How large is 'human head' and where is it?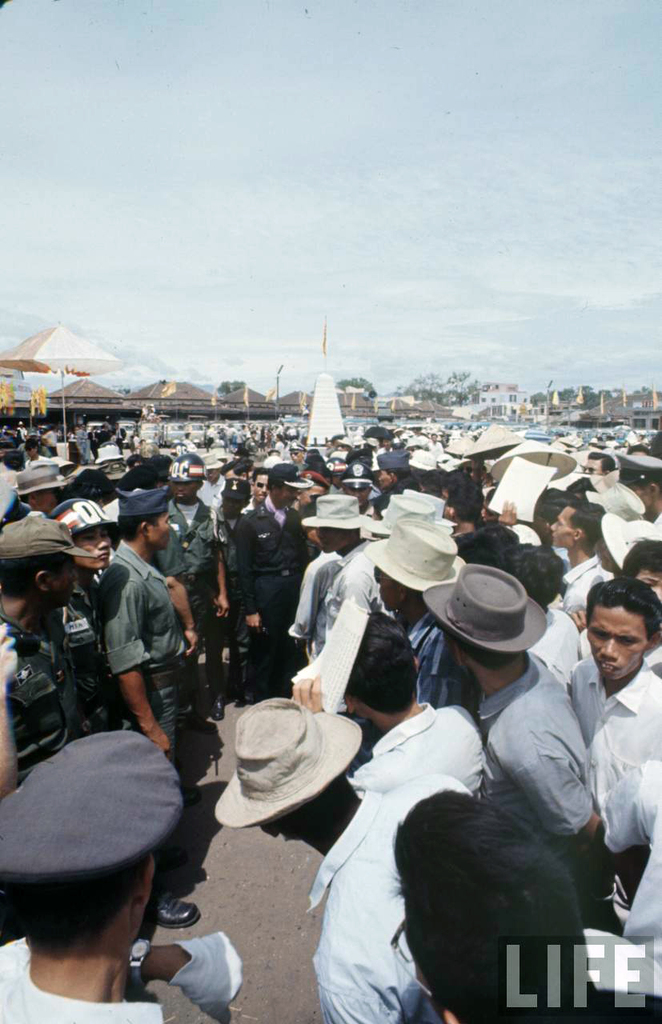
Bounding box: 439/566/535/672.
